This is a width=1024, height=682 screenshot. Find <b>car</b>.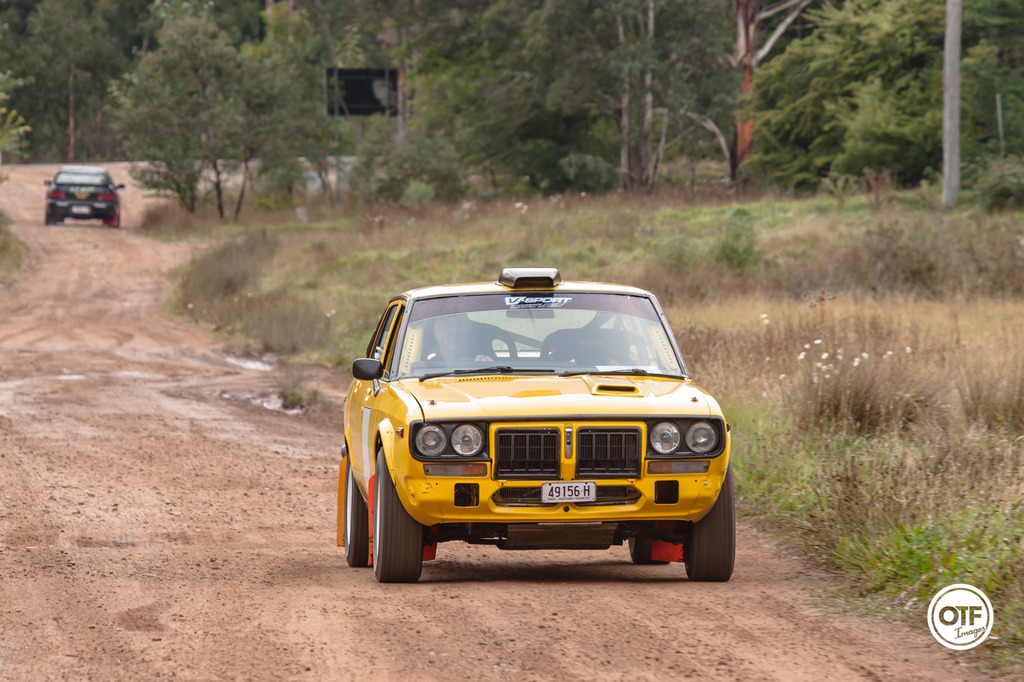
Bounding box: (x1=332, y1=254, x2=731, y2=594).
